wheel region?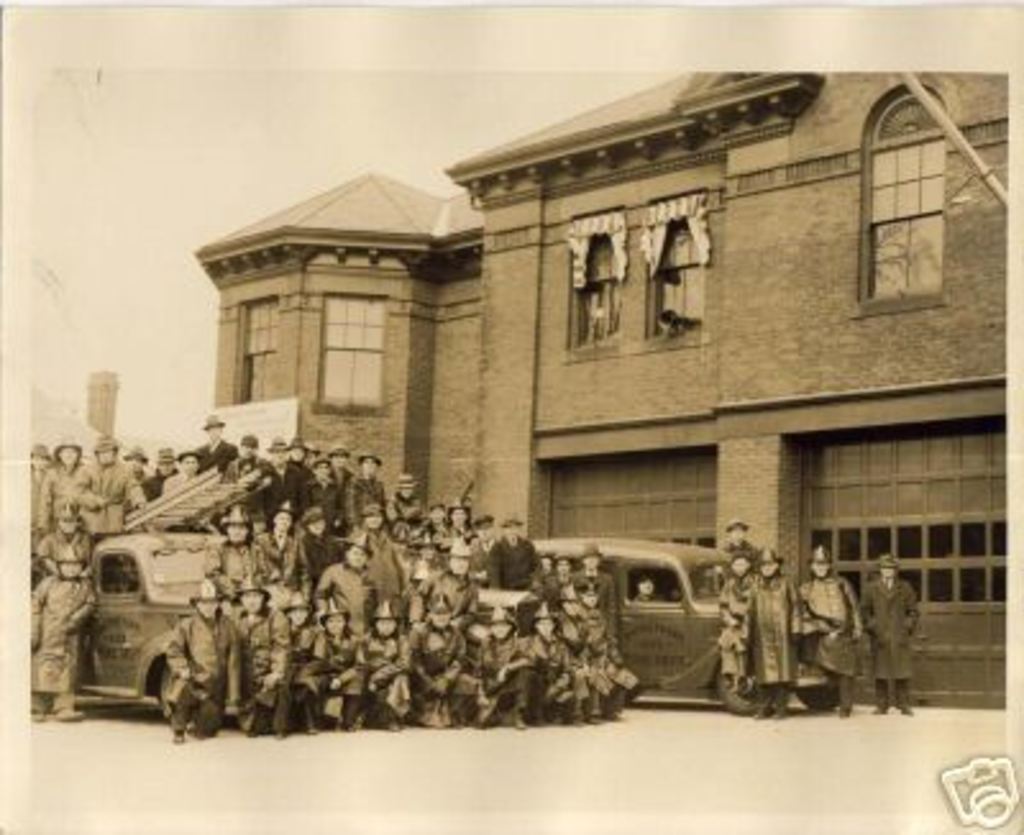
pyautogui.locateOnScreen(794, 684, 840, 712)
